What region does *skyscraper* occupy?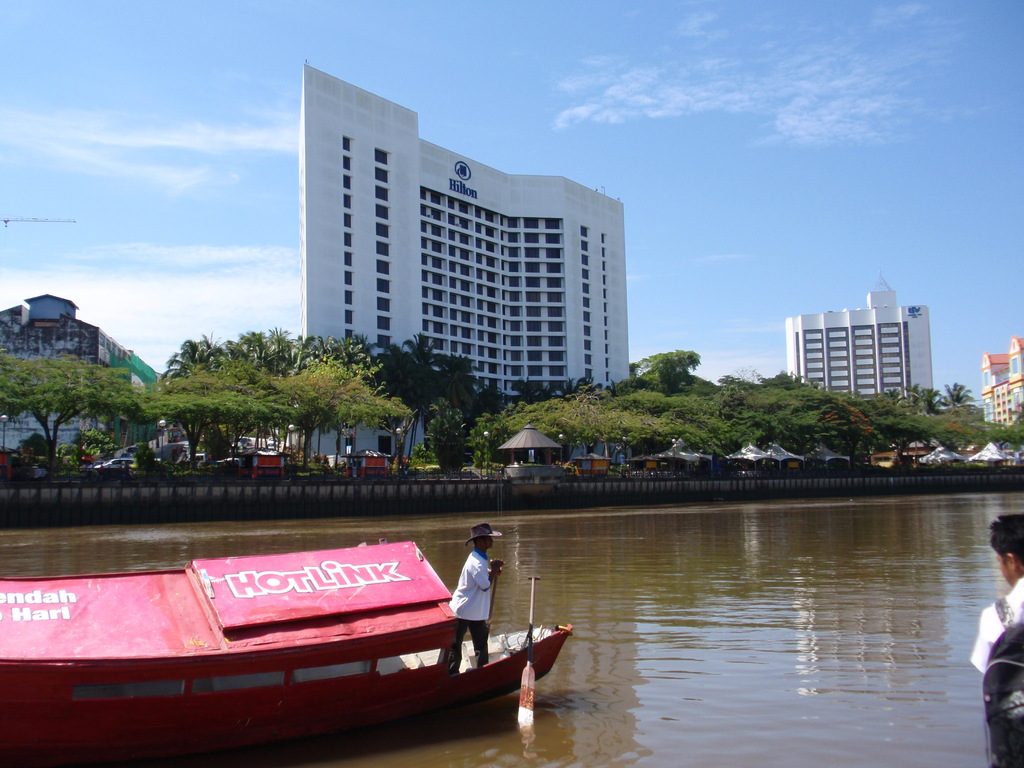
967/337/1023/432.
